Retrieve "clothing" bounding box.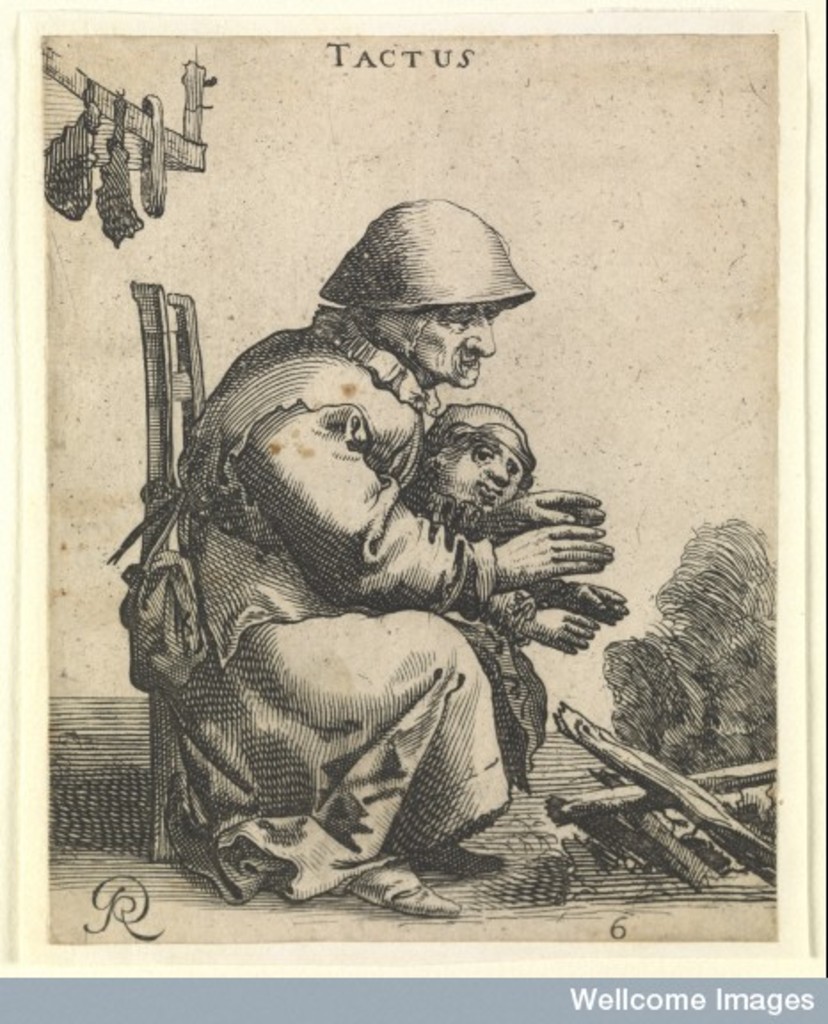
Bounding box: locate(405, 475, 556, 775).
